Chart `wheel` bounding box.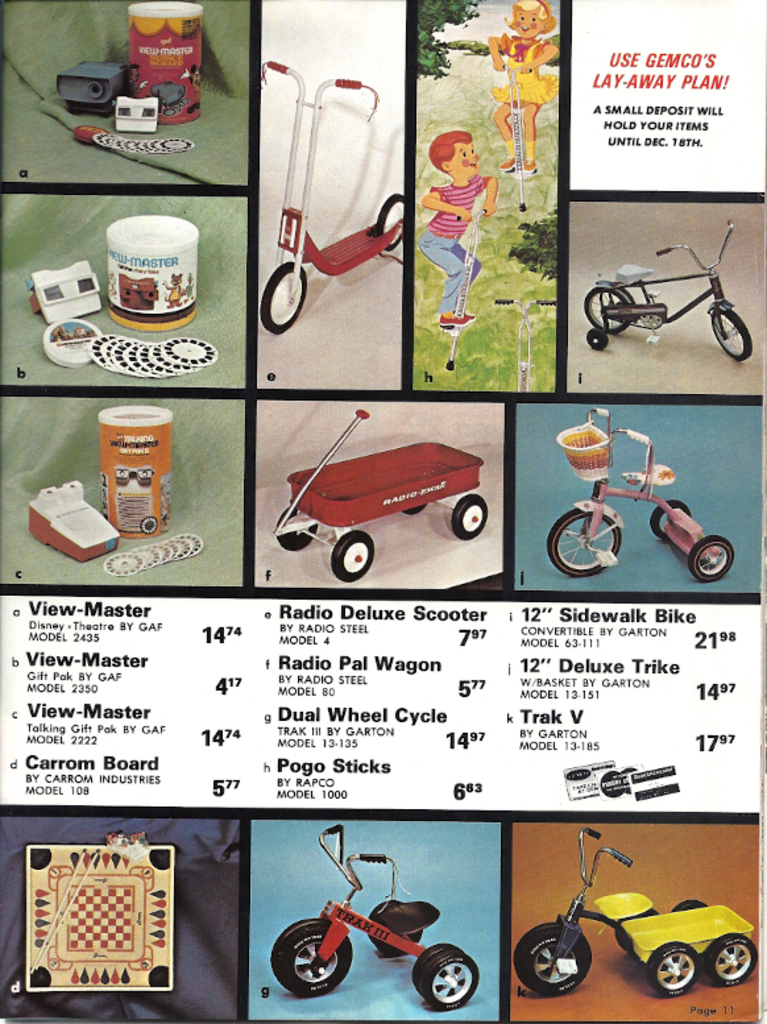
Charted: Rect(414, 941, 464, 1000).
